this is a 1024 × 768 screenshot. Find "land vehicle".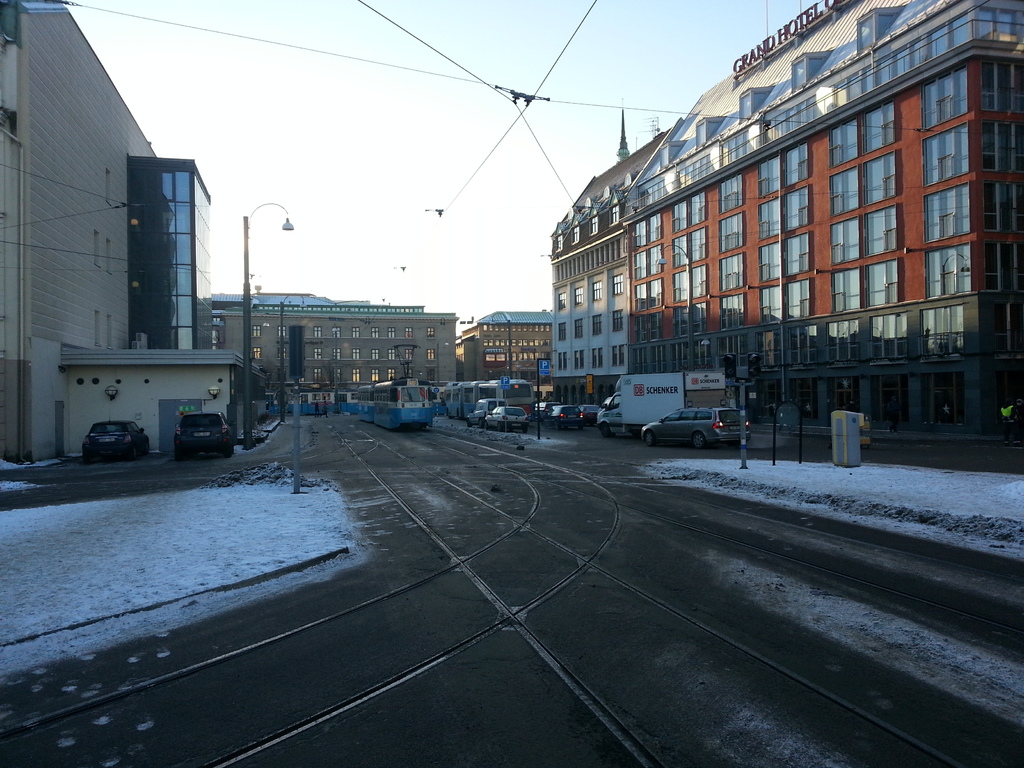
Bounding box: BBox(81, 412, 150, 466).
